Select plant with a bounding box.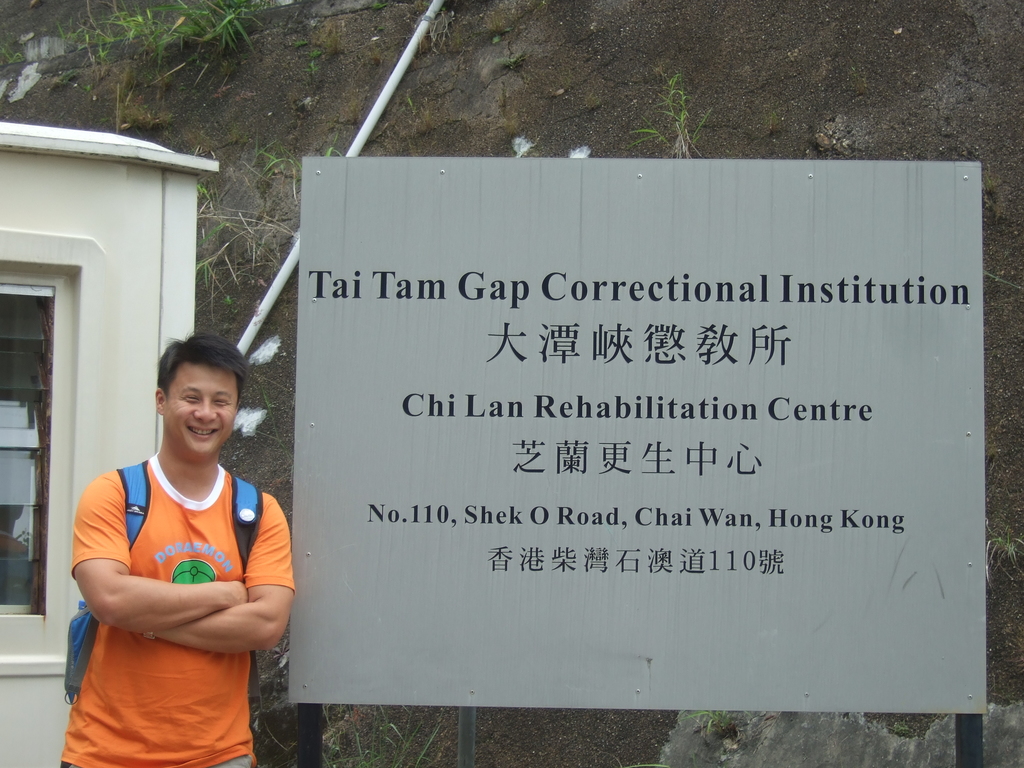
box=[582, 90, 600, 109].
